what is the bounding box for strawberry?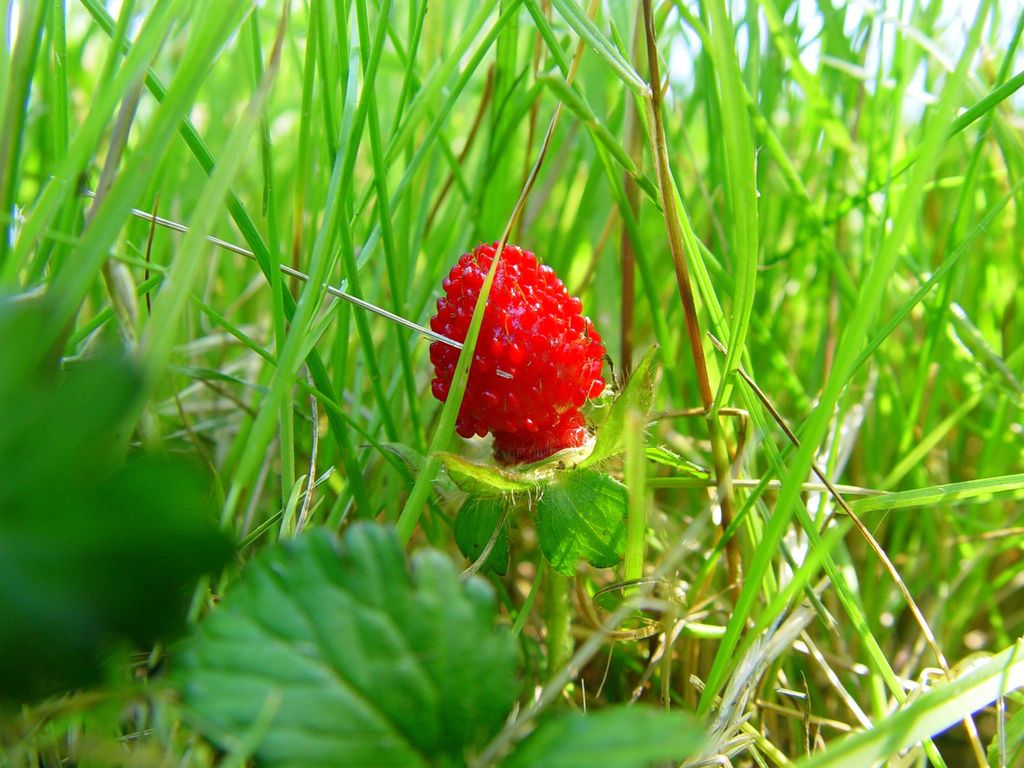
[x1=387, y1=257, x2=600, y2=468].
